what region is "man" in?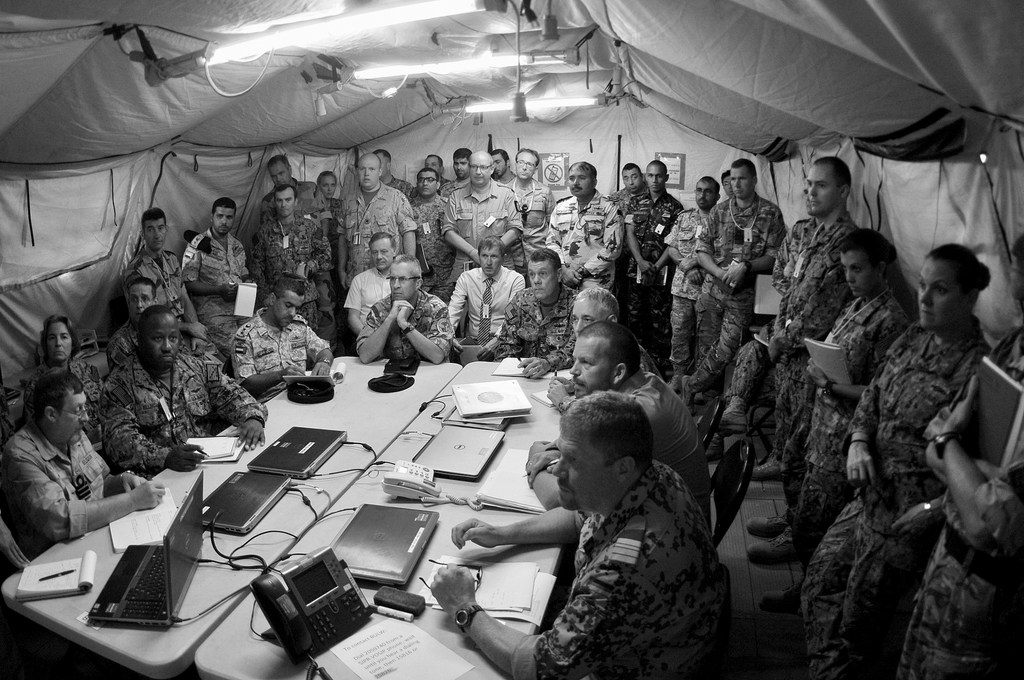
(x1=482, y1=377, x2=743, y2=670).
